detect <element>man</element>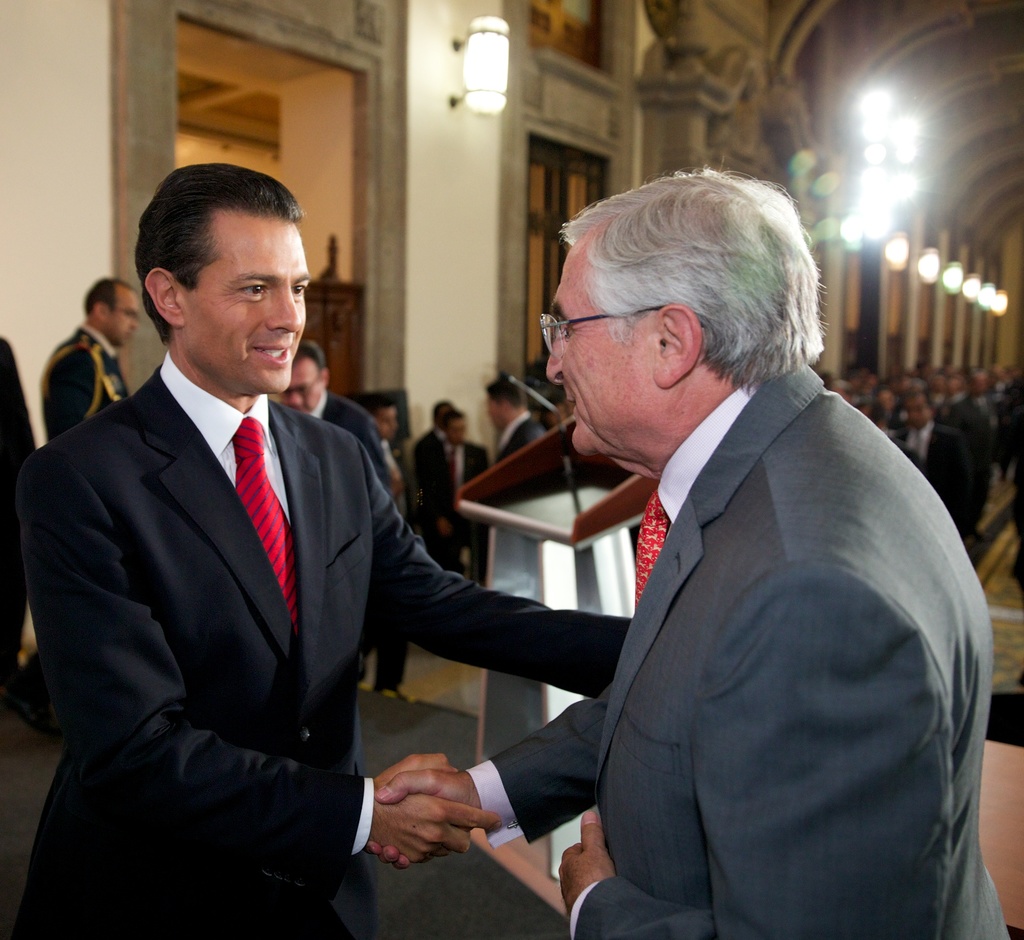
left=16, top=279, right=137, bottom=731
